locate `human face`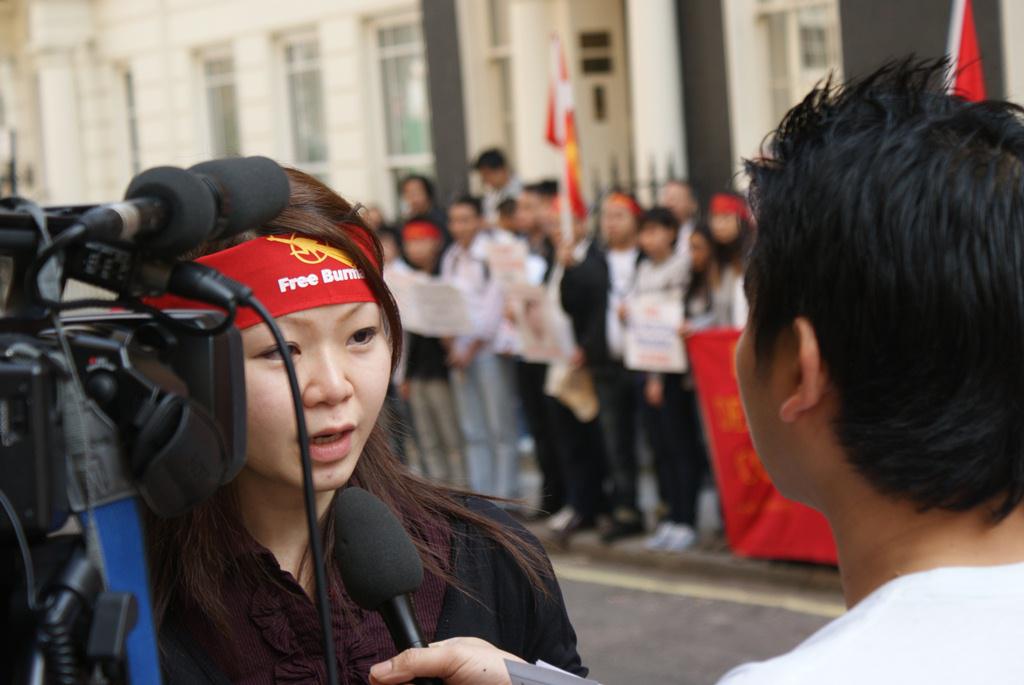
<box>707,214,738,238</box>
